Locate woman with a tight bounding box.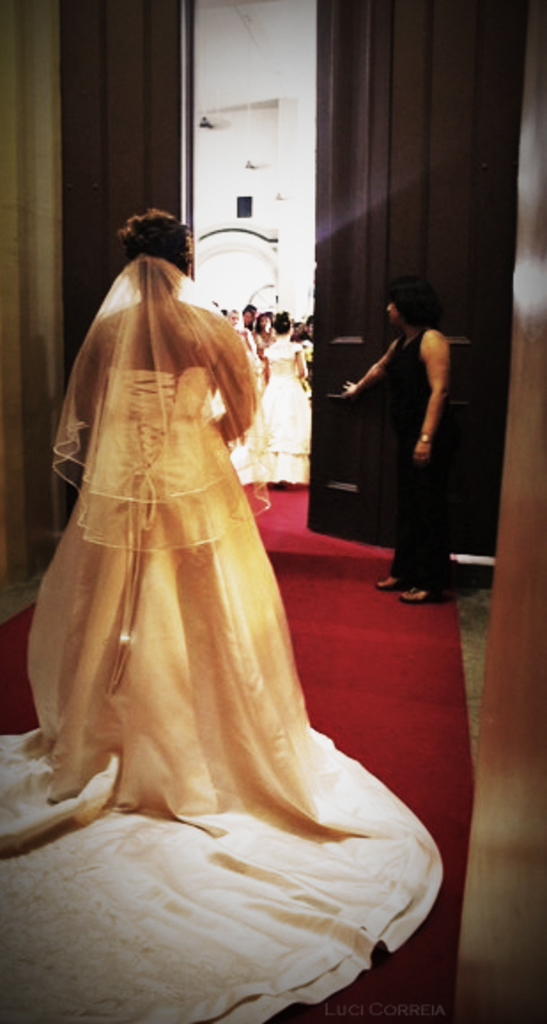
bbox=[335, 276, 458, 613].
